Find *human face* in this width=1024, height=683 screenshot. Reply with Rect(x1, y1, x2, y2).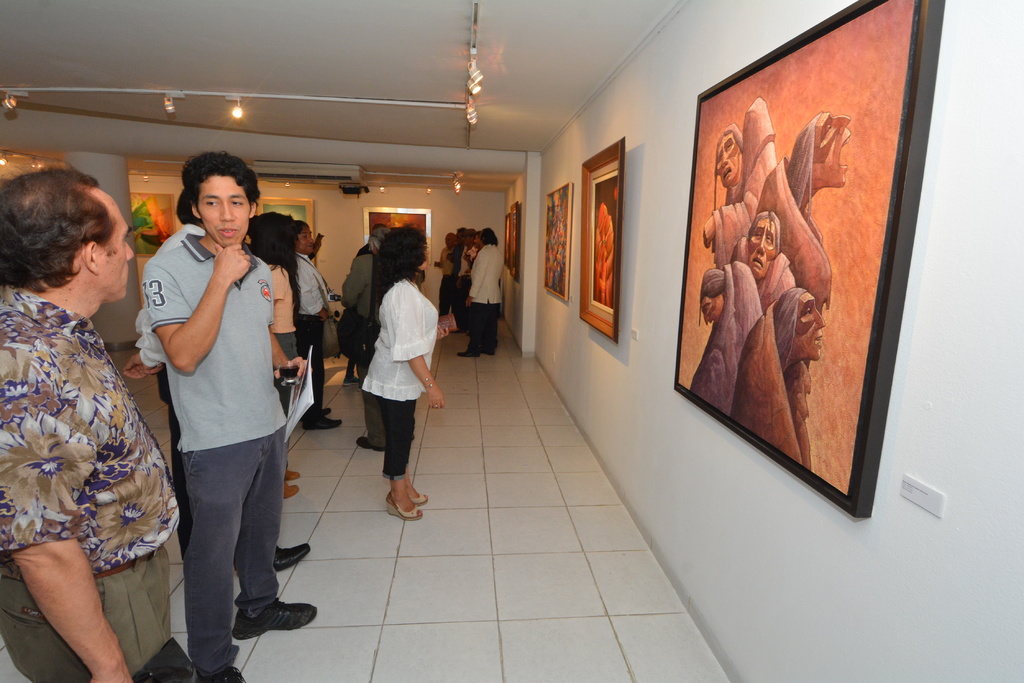
Rect(463, 234, 470, 246).
